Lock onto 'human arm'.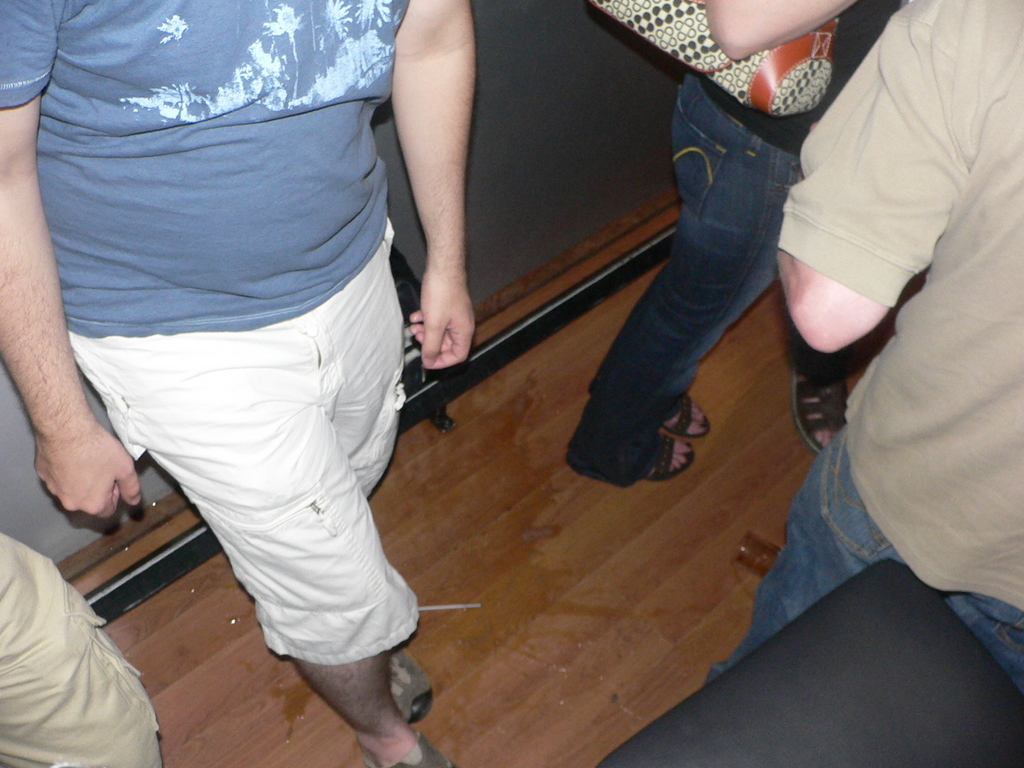
Locked: [x1=0, y1=1, x2=147, y2=525].
